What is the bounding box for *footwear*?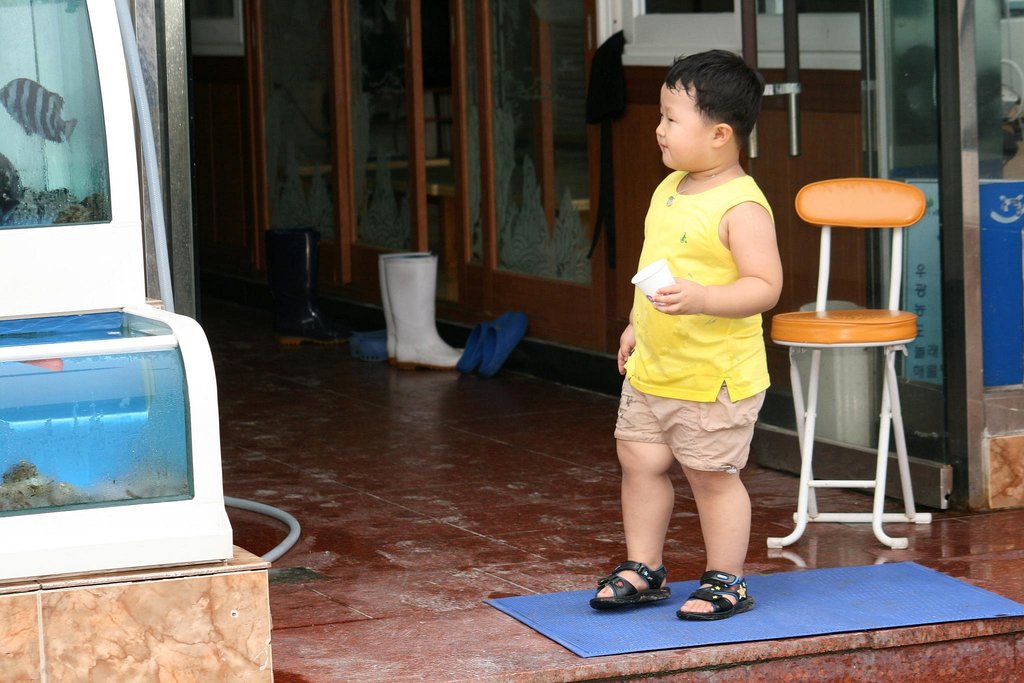
(675,567,755,624).
